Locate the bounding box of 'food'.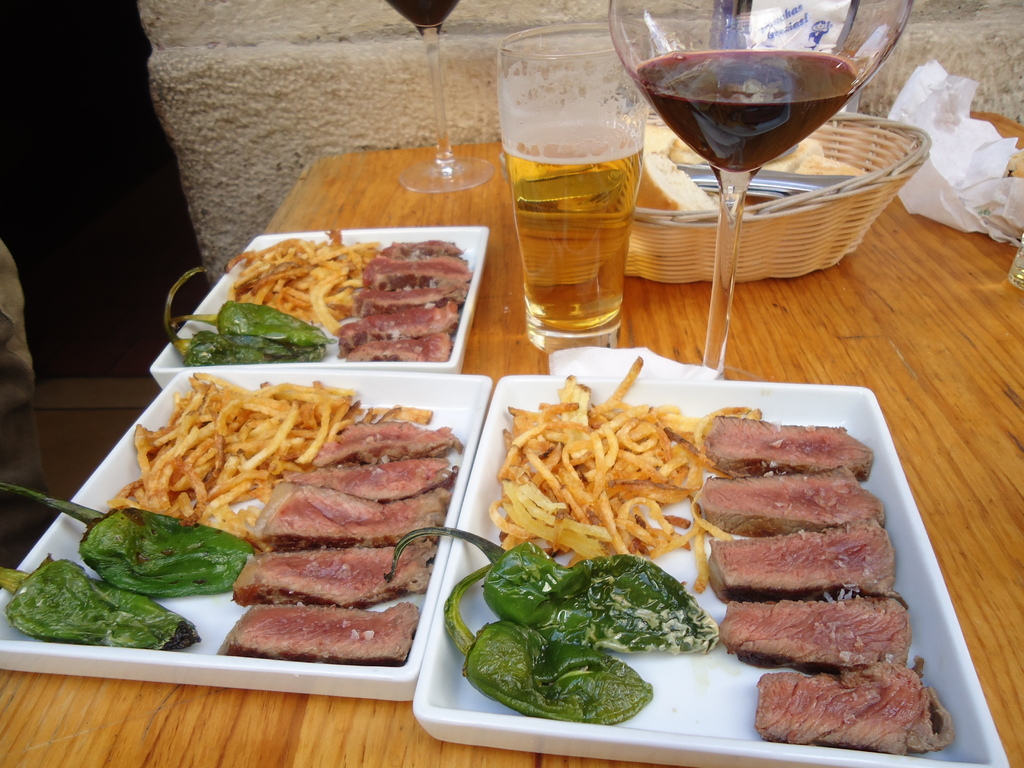
Bounding box: [165, 225, 472, 340].
